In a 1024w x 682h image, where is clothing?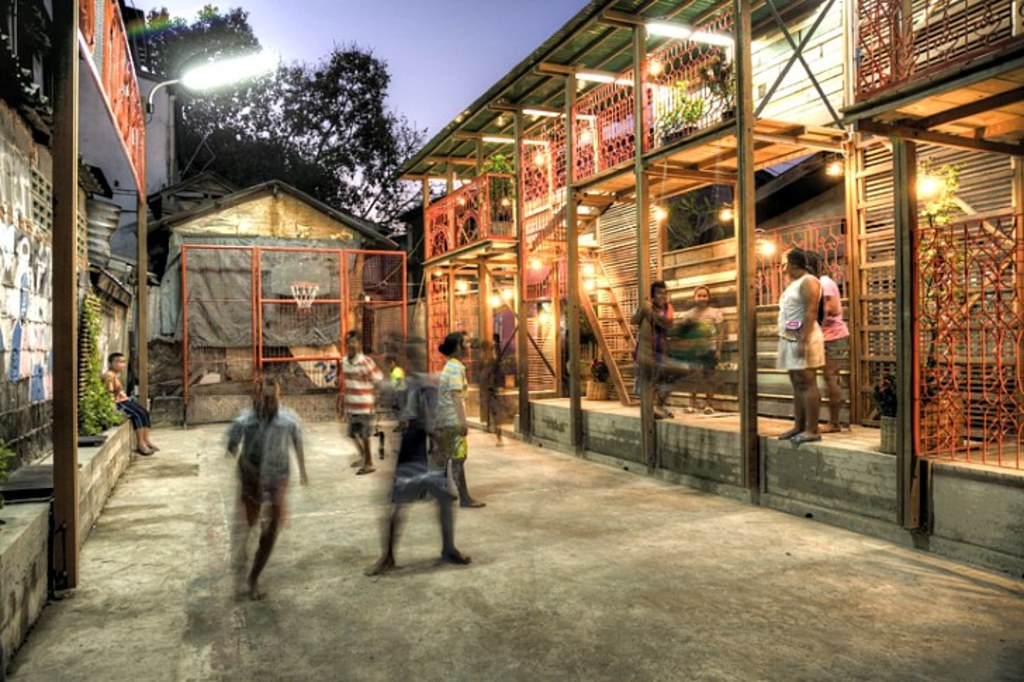
bbox(633, 302, 688, 394).
